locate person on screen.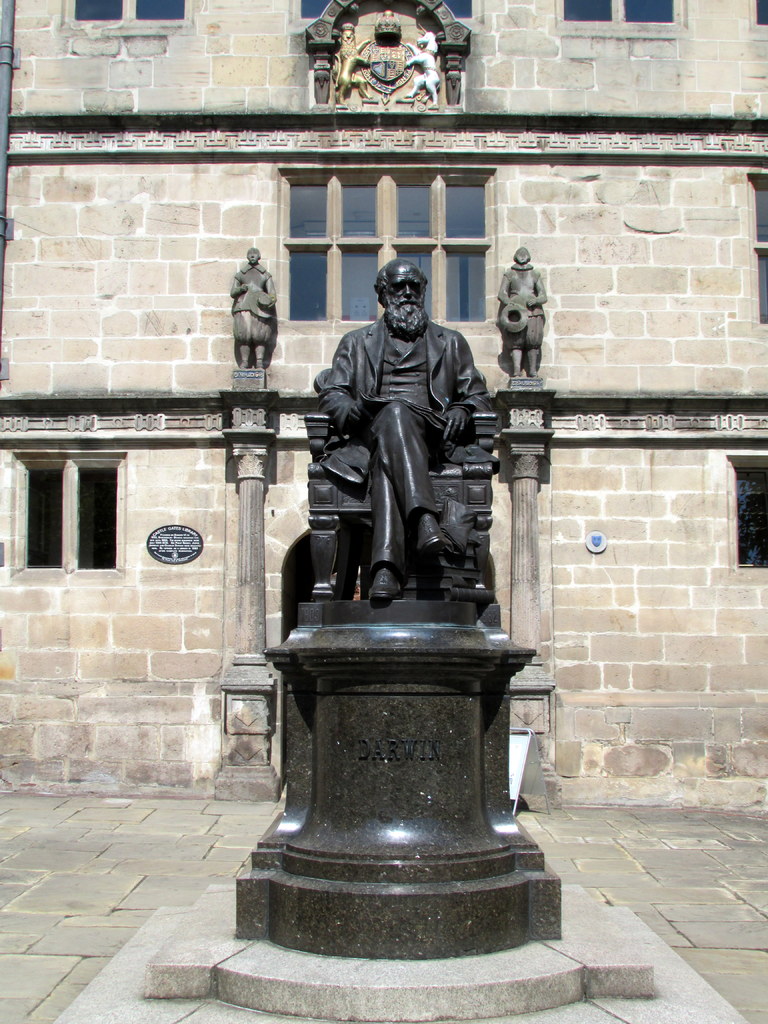
On screen at [496, 246, 545, 378].
